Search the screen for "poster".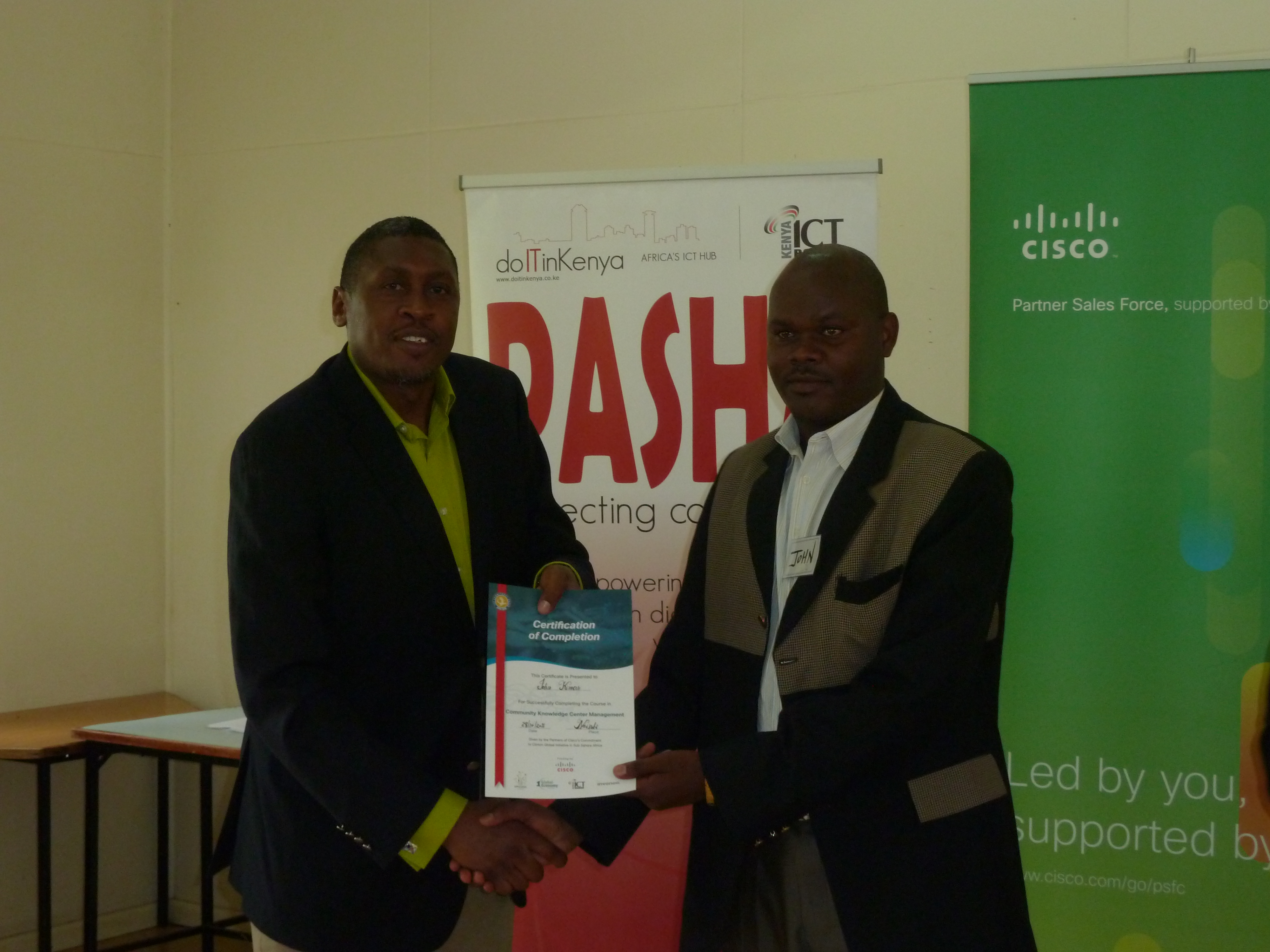
Found at region(153, 187, 202, 254).
